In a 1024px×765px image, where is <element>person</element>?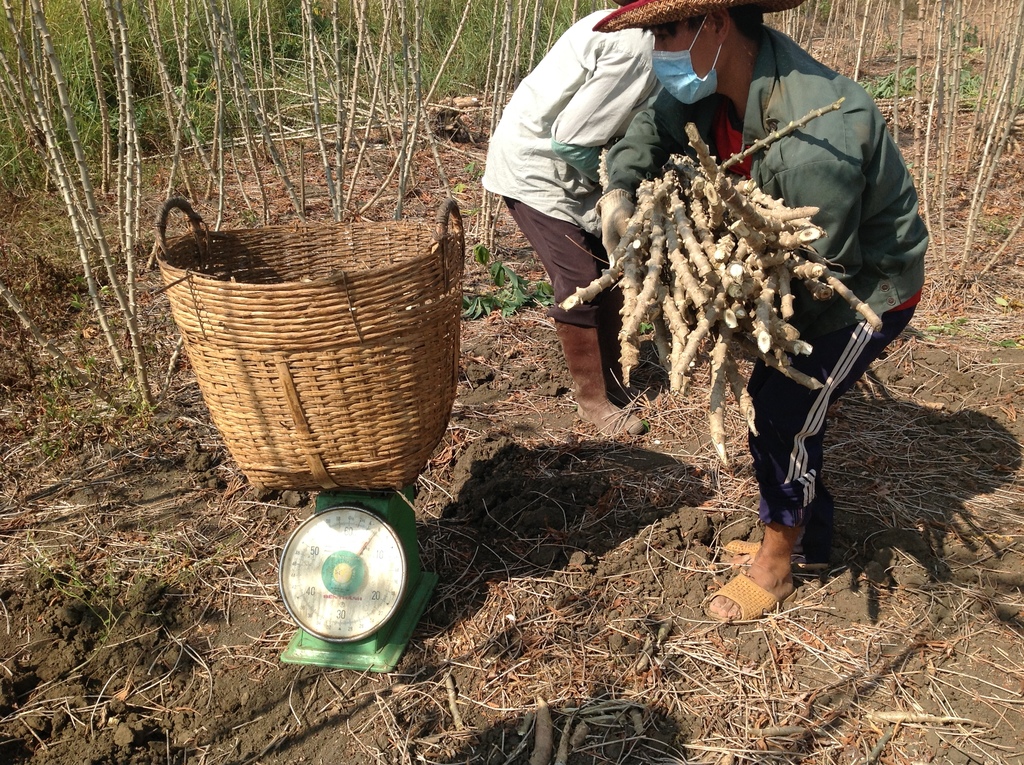
{"left": 600, "top": 0, "right": 935, "bottom": 626}.
